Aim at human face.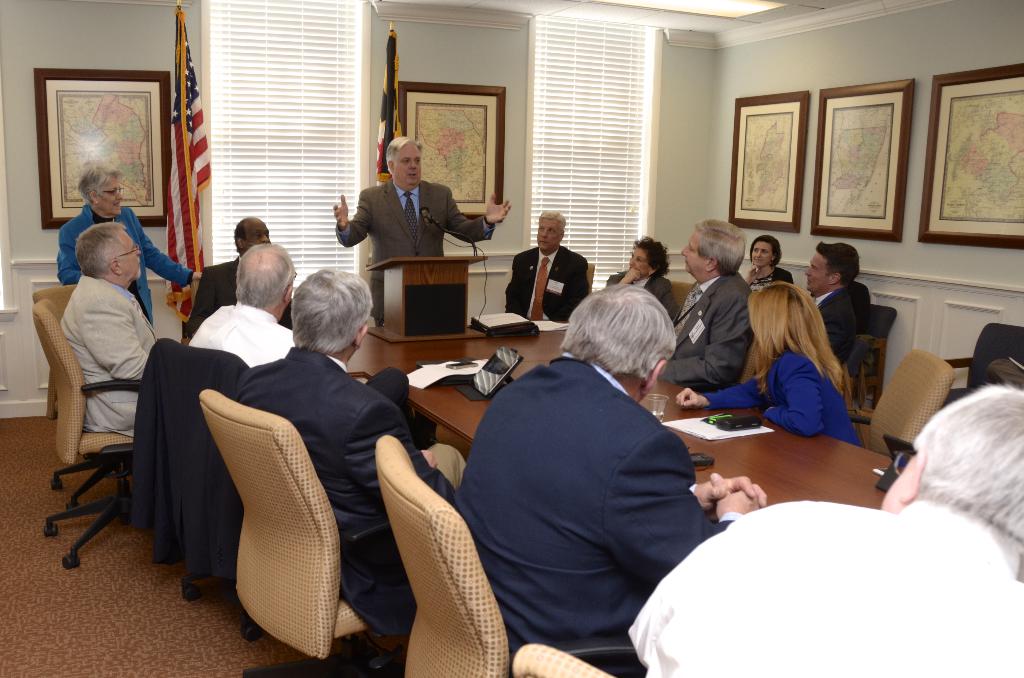
Aimed at box(628, 245, 653, 278).
